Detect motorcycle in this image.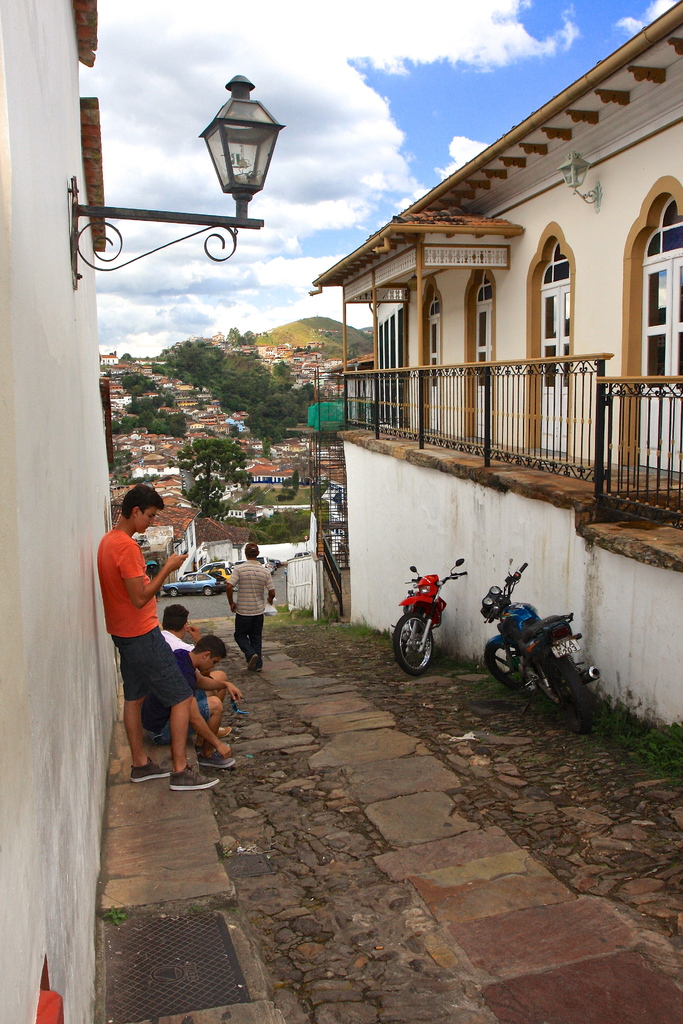
Detection: BBox(490, 574, 589, 702).
